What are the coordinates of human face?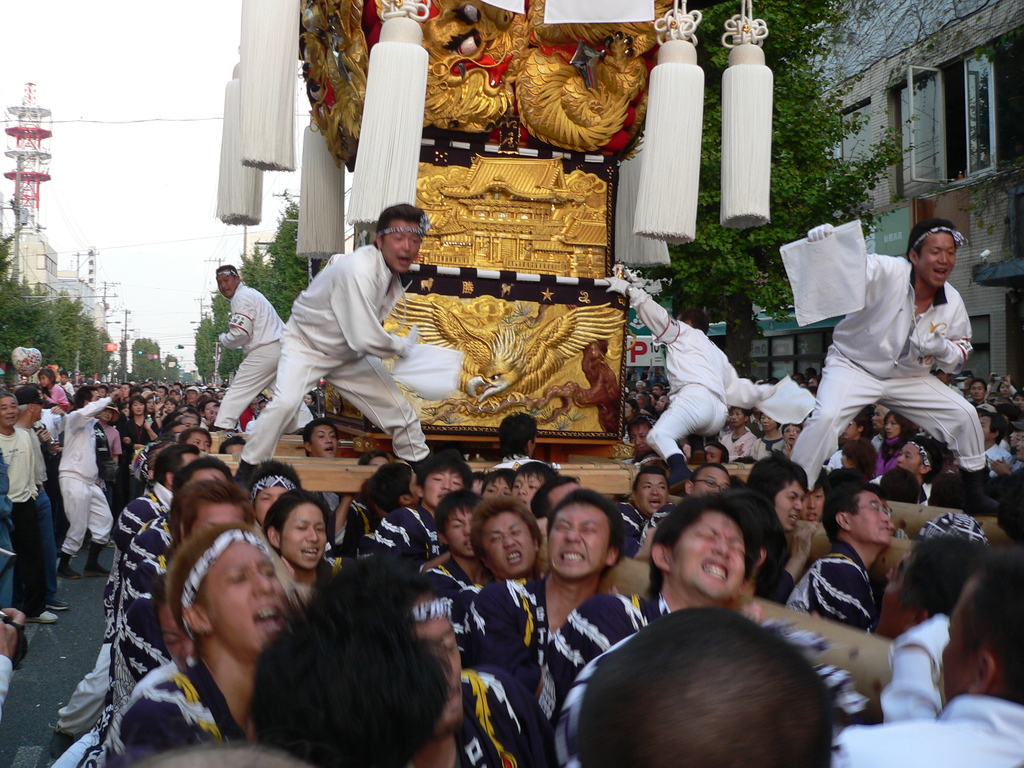
box(100, 409, 112, 419).
